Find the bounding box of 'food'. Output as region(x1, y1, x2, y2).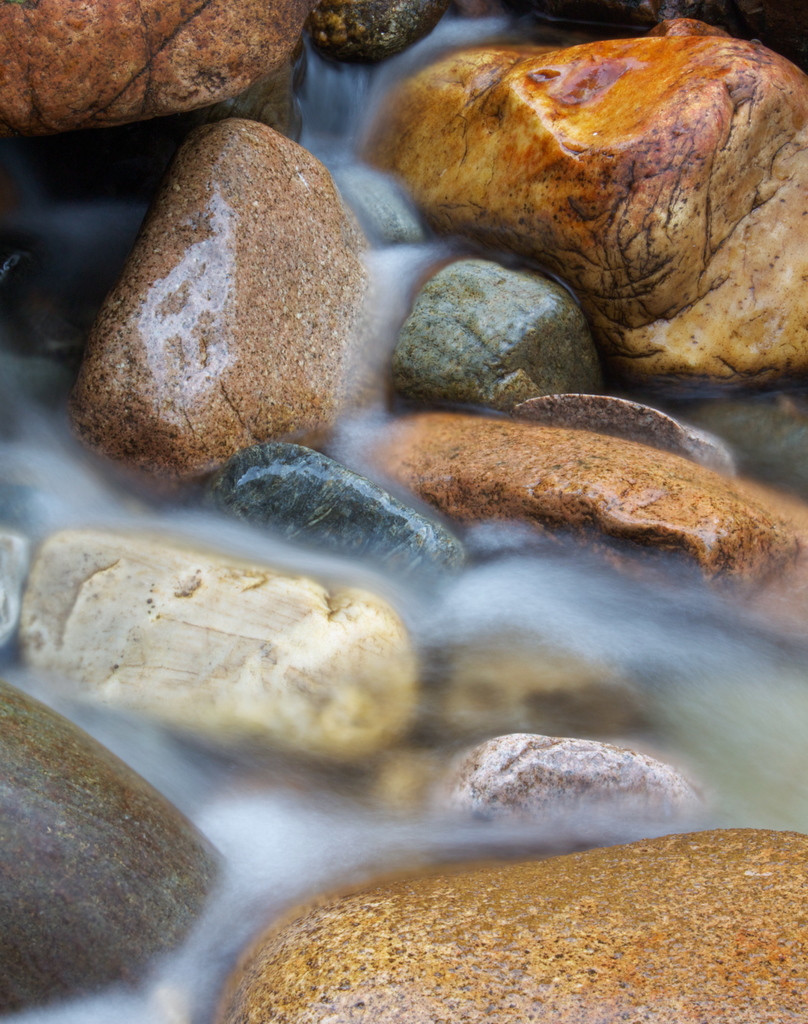
region(30, 515, 479, 771).
